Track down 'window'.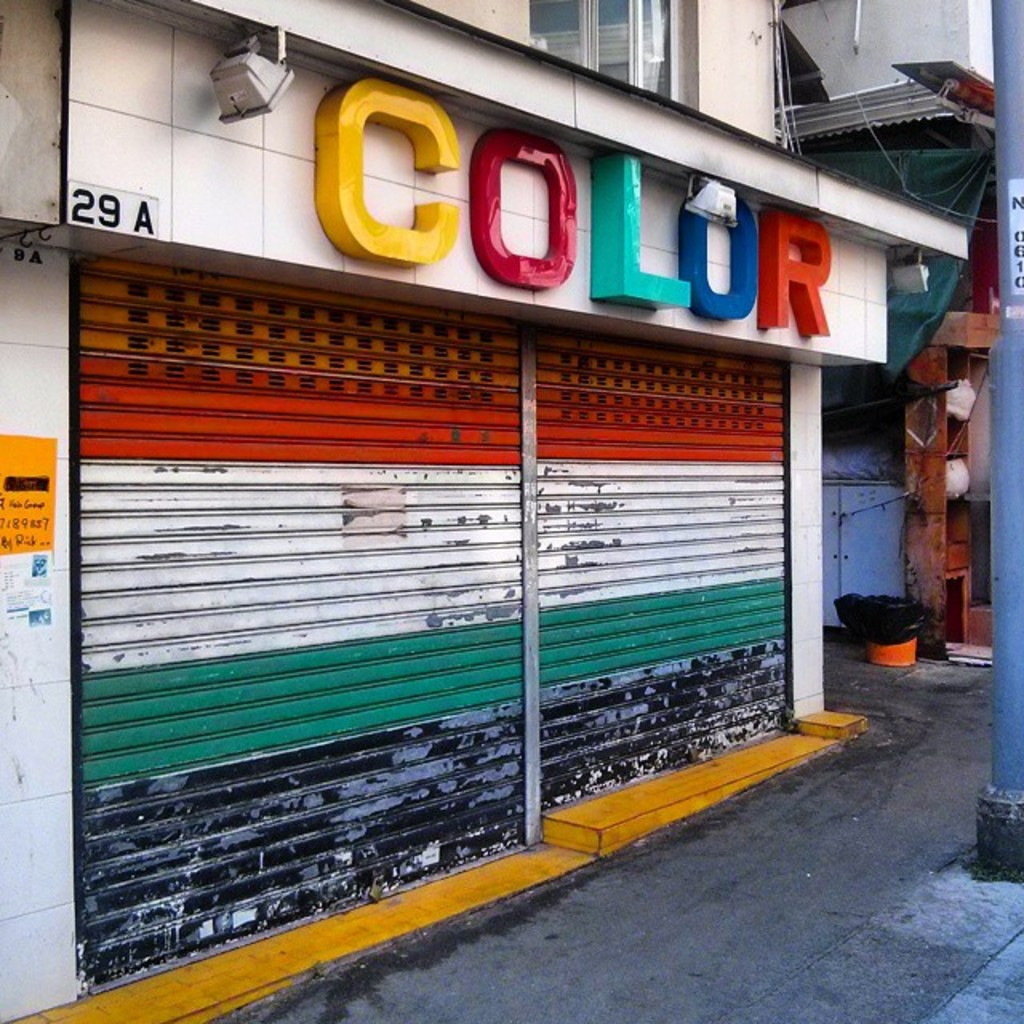
Tracked to rect(526, 0, 688, 96).
